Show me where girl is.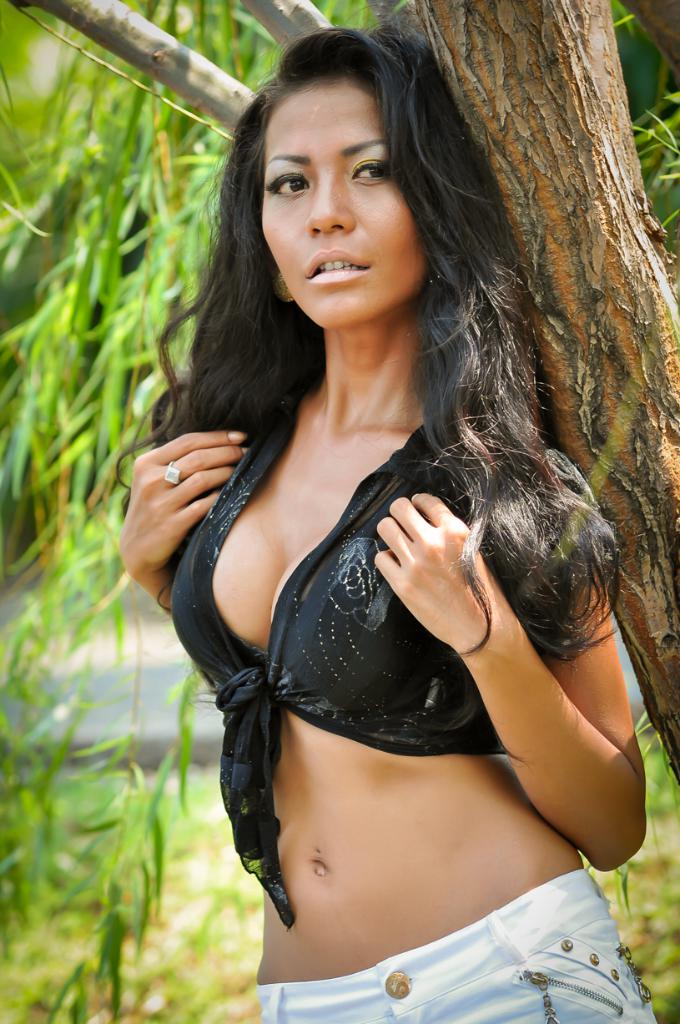
girl is at {"x1": 111, "y1": 5, "x2": 654, "y2": 1023}.
